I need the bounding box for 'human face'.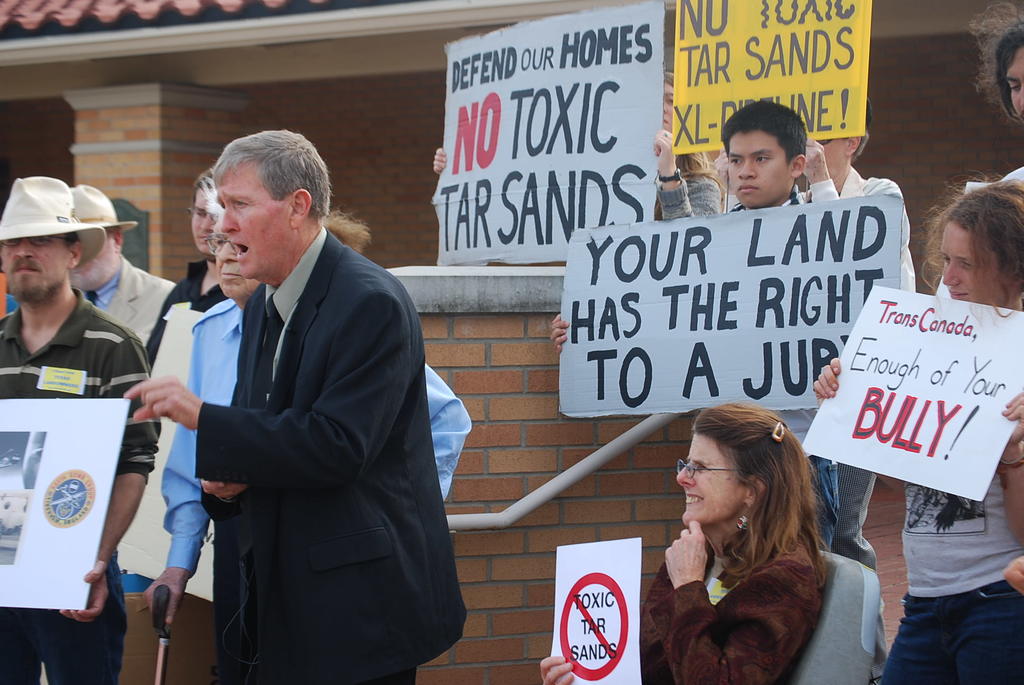
Here it is: left=188, top=189, right=218, bottom=250.
